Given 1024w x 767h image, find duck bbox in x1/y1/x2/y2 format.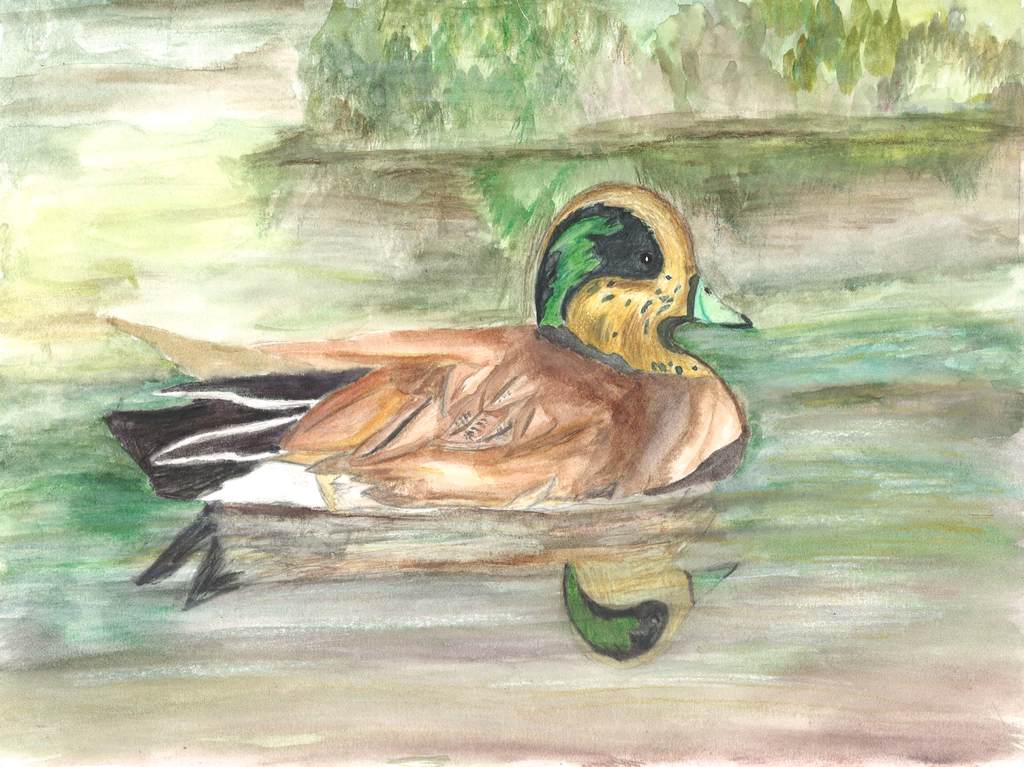
108/170/759/499.
